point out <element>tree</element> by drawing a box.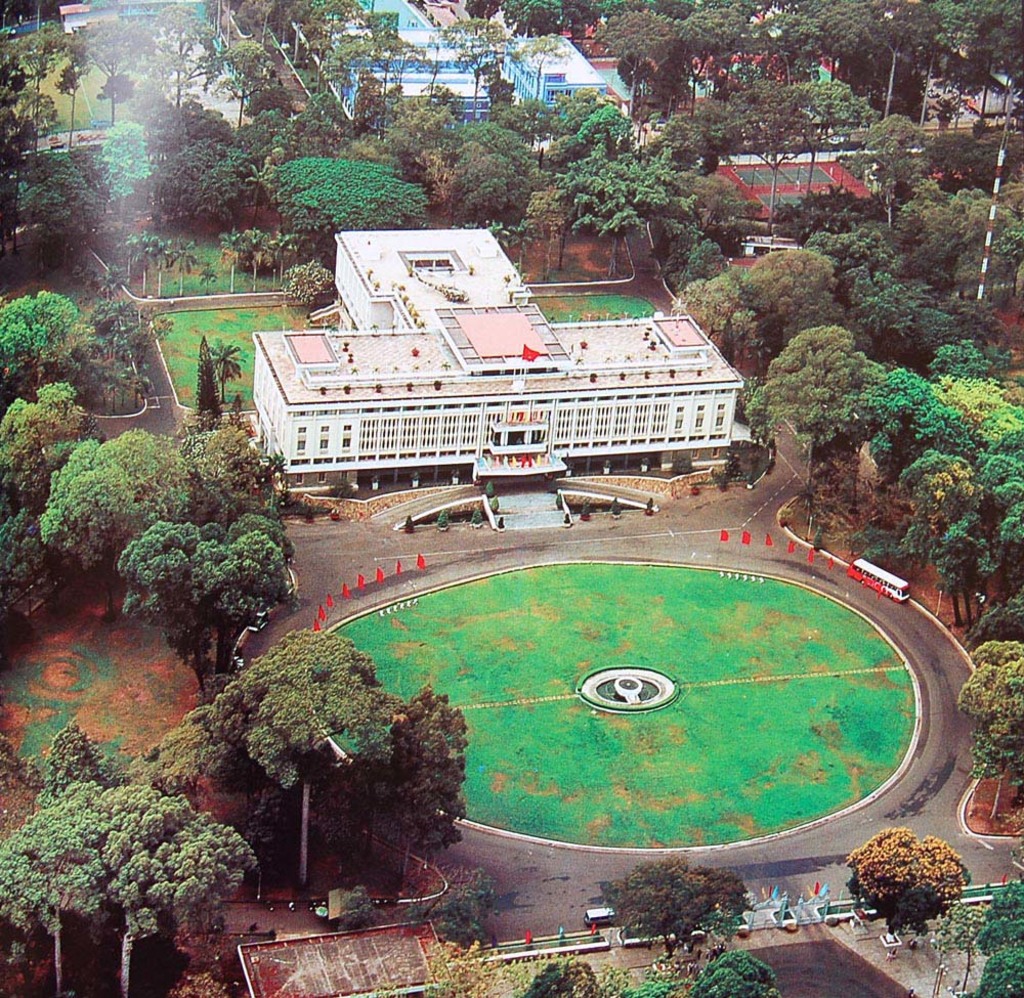
605:850:753:963.
